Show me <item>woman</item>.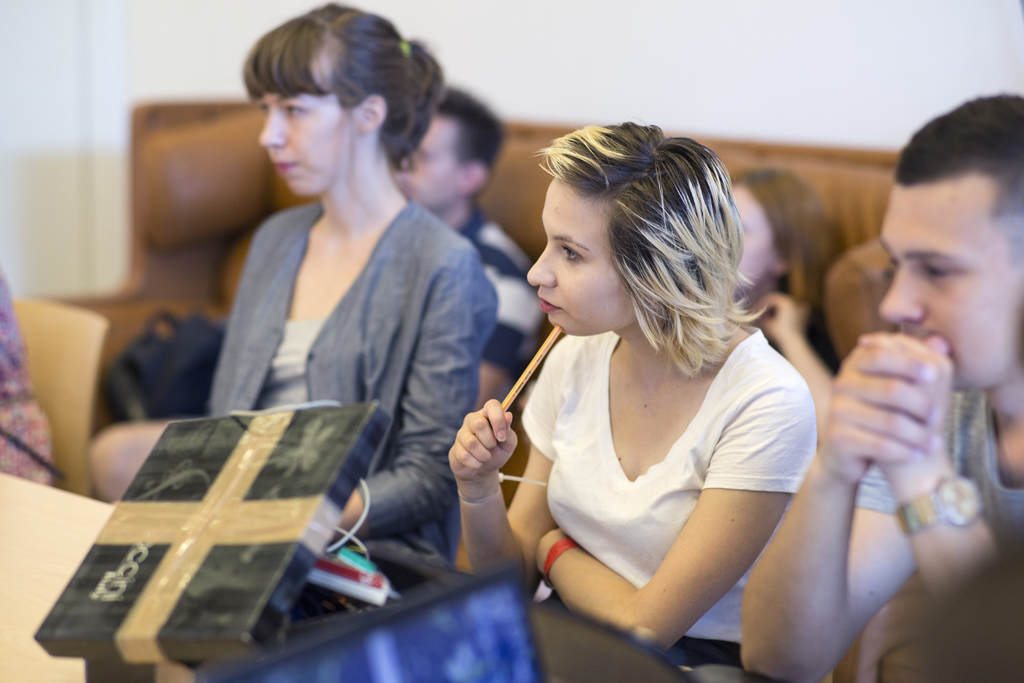
<item>woman</item> is here: <region>151, 38, 533, 623</region>.
